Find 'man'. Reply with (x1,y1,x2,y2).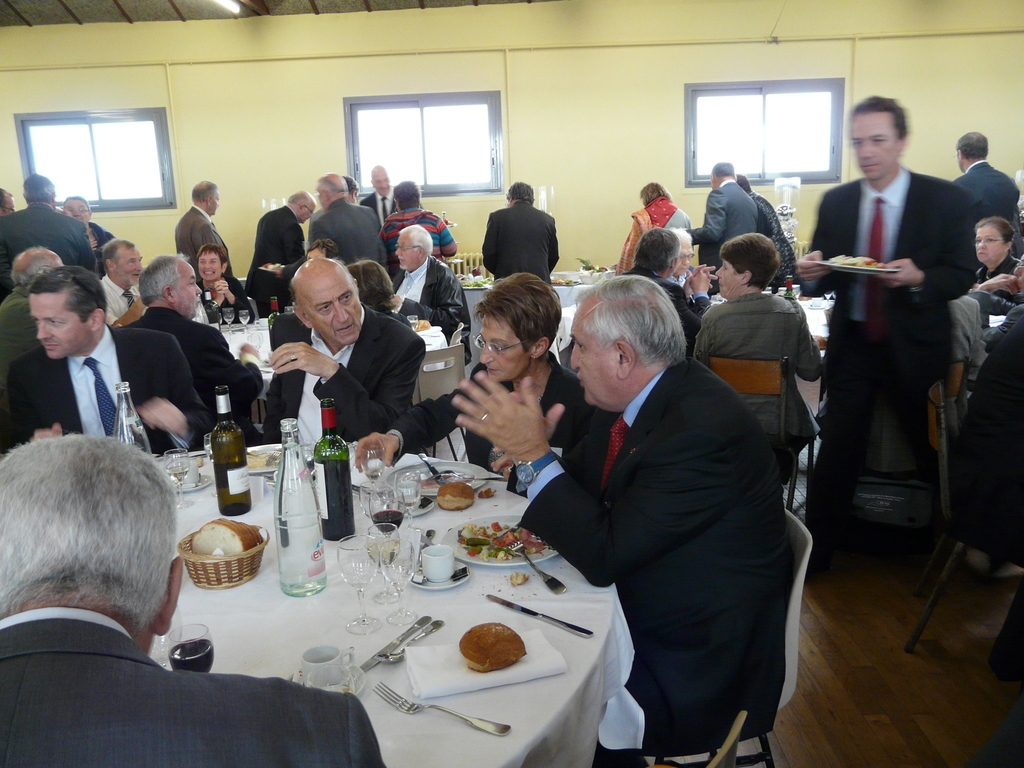
(0,172,100,296).
